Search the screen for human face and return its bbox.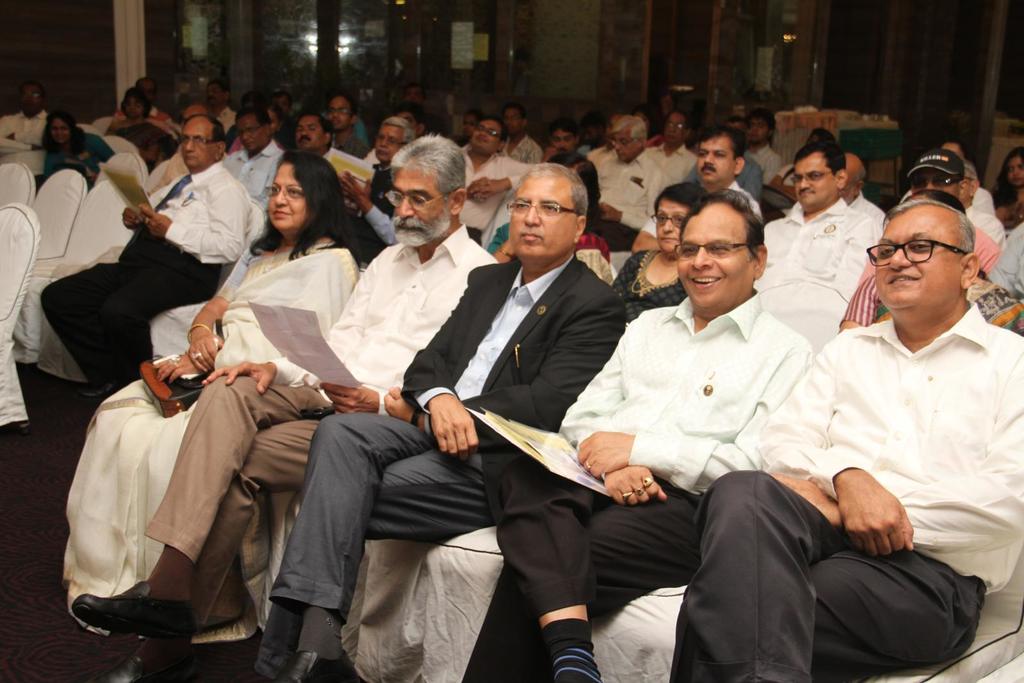
Found: [x1=679, y1=220, x2=748, y2=312].
